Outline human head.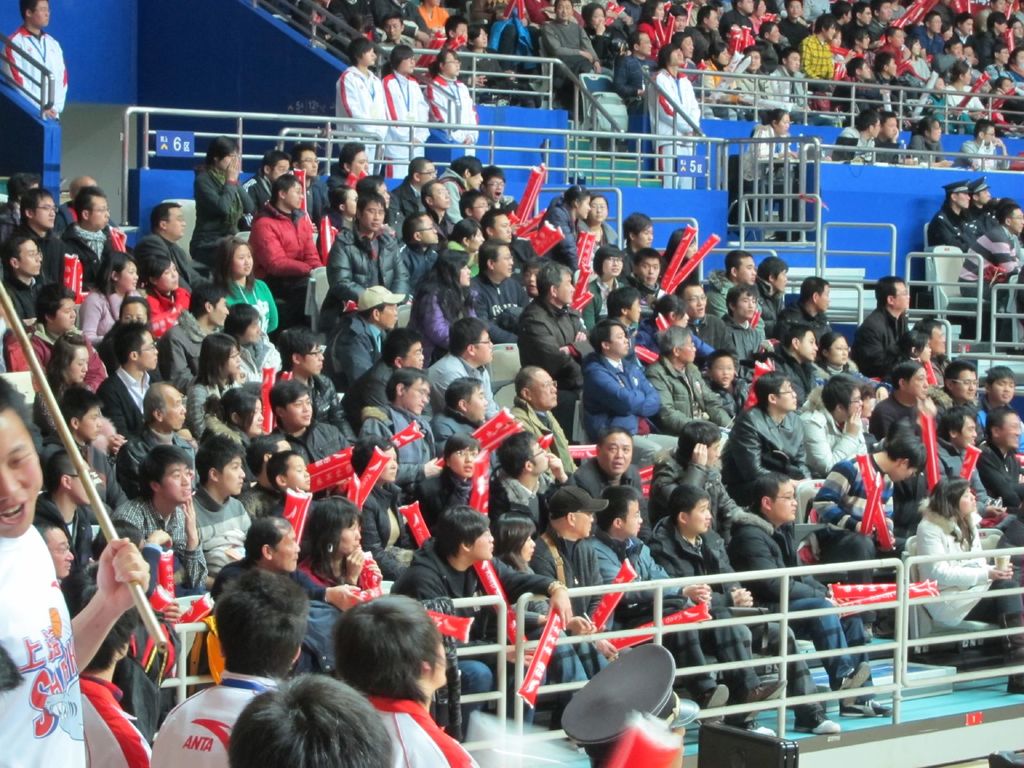
Outline: 595 428 632 474.
